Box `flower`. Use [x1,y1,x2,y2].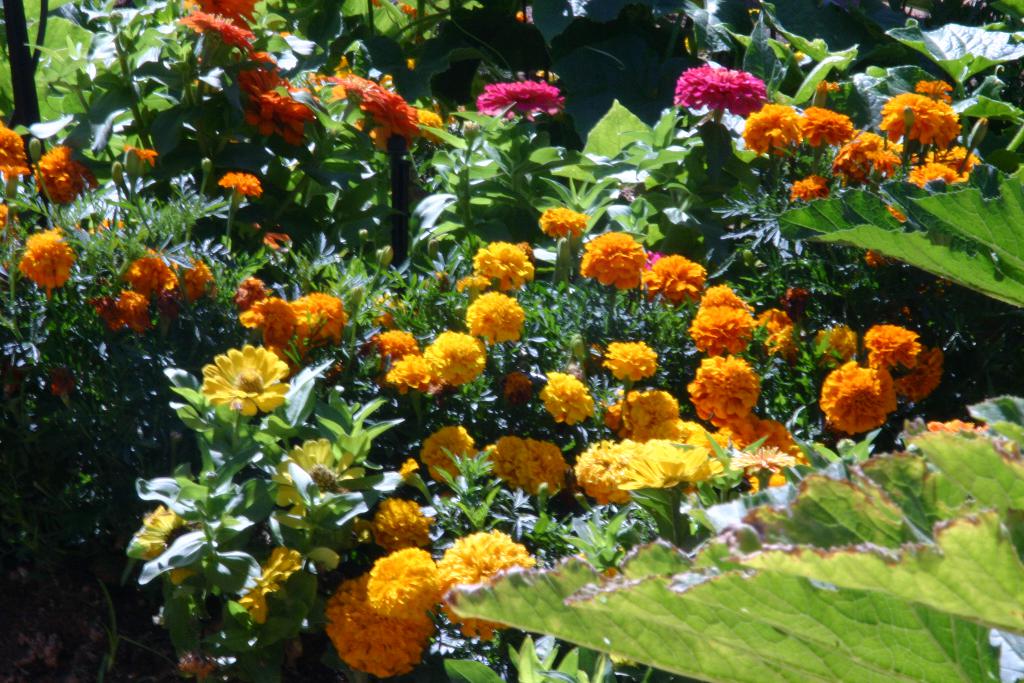
[220,173,257,203].
